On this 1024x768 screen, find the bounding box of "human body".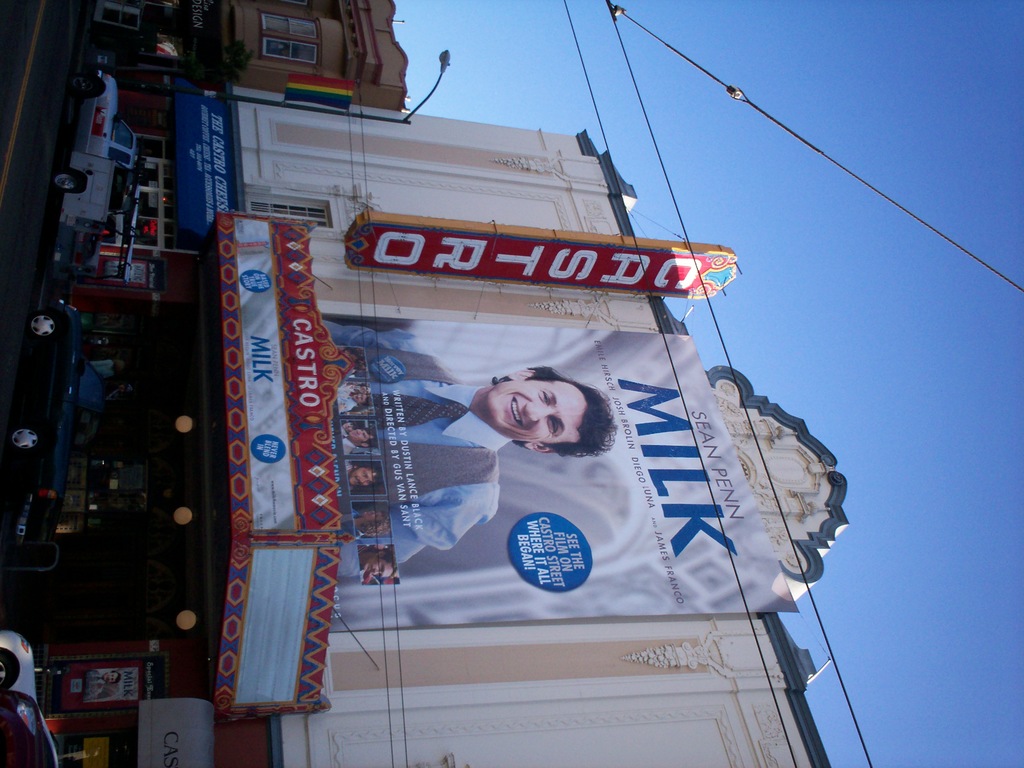
Bounding box: 337,389,357,416.
